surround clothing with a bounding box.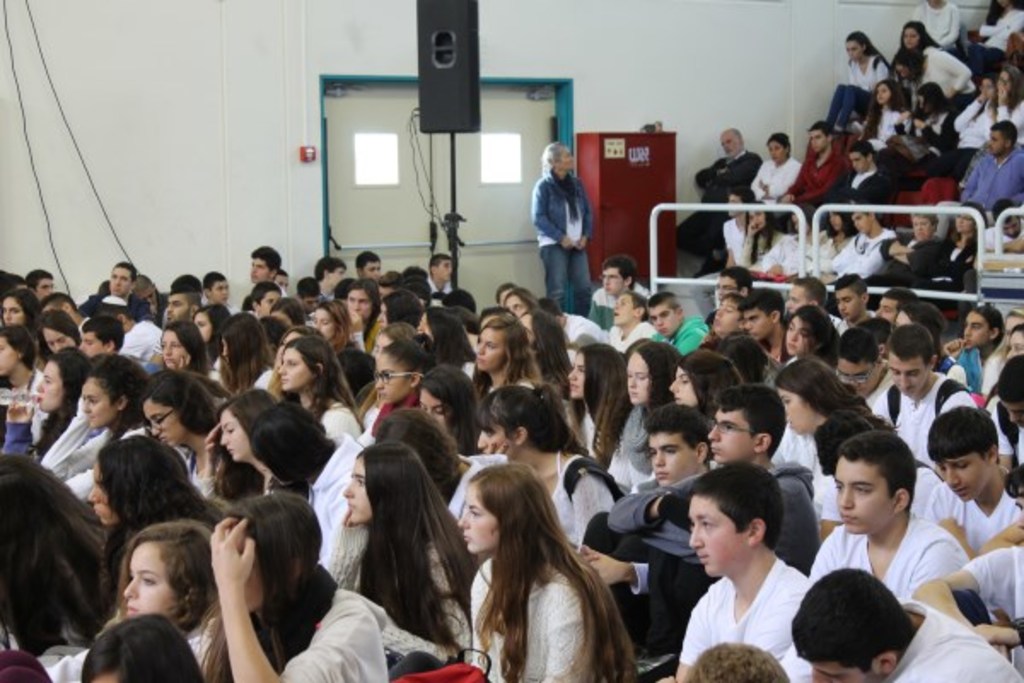
753 229 838 282.
